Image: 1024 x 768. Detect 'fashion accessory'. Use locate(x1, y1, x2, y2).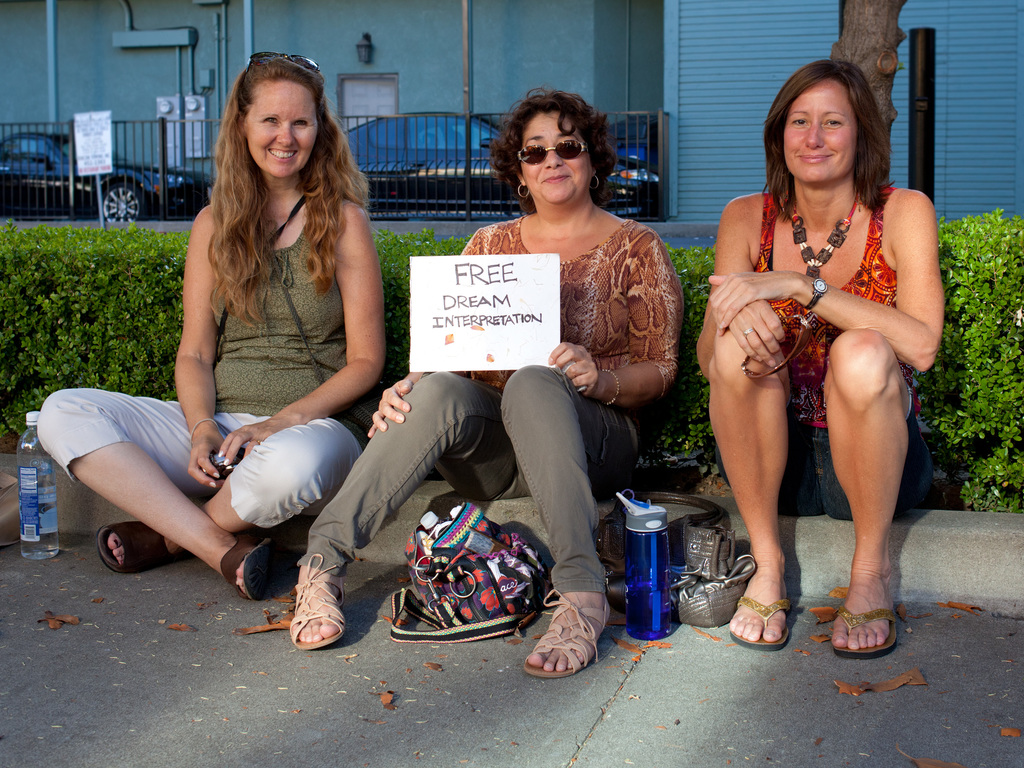
locate(806, 279, 828, 309).
